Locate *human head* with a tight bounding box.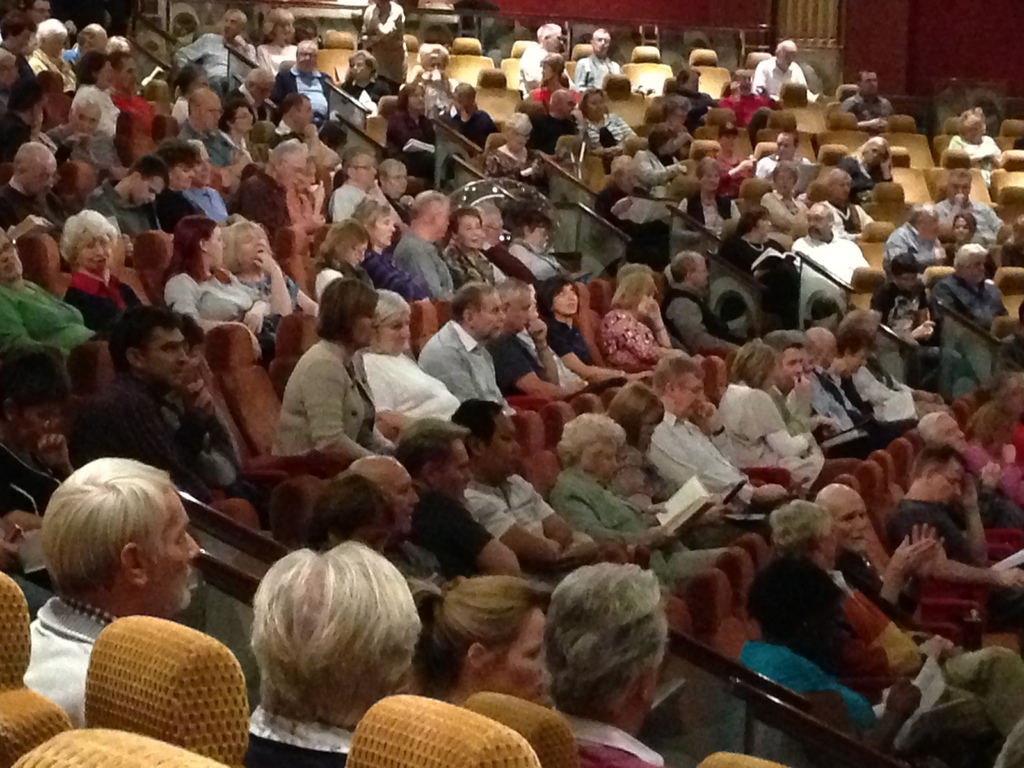
38:458:196:615.
